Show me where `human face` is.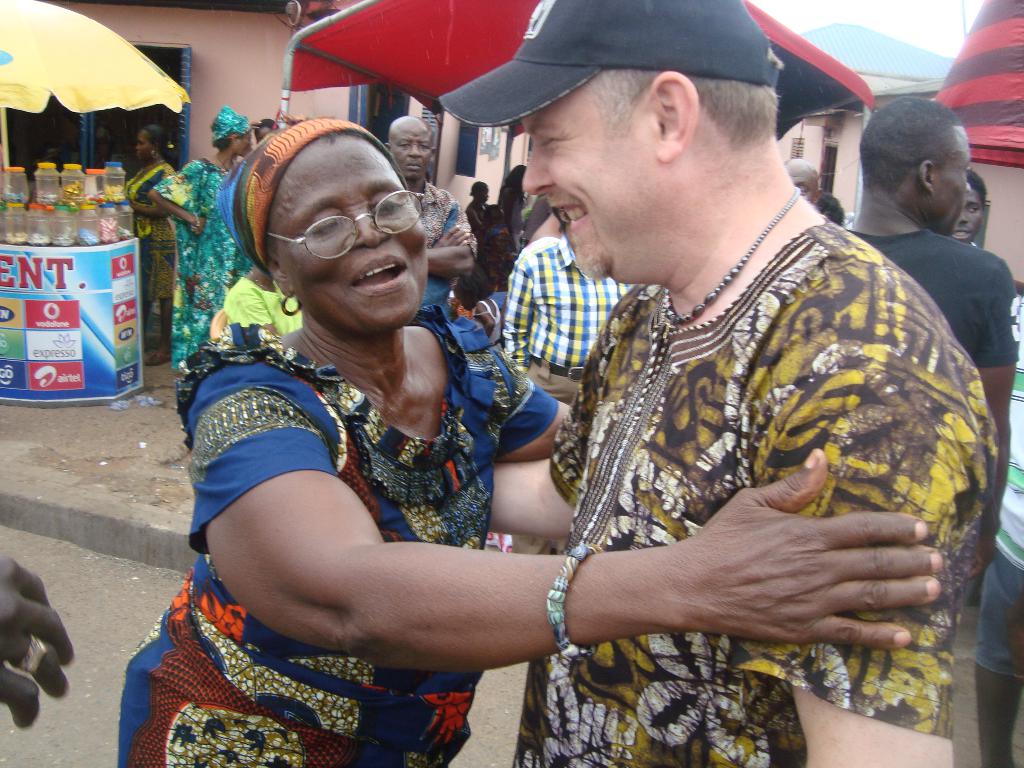
`human face` is at [932,123,972,233].
